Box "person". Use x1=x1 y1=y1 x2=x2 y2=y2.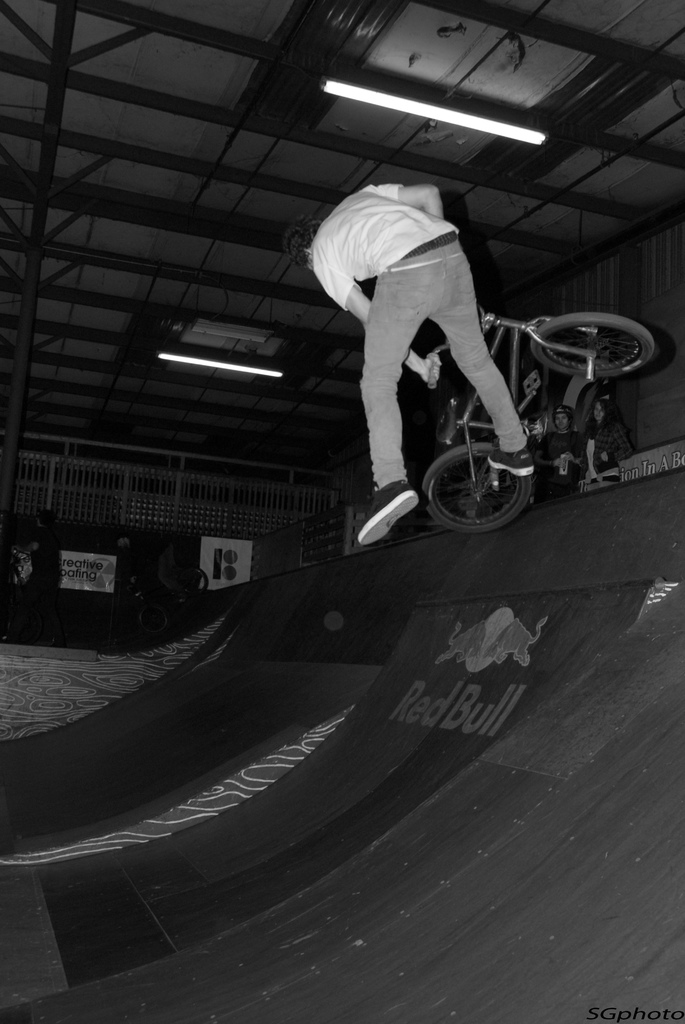
x1=536 y1=407 x2=588 y2=495.
